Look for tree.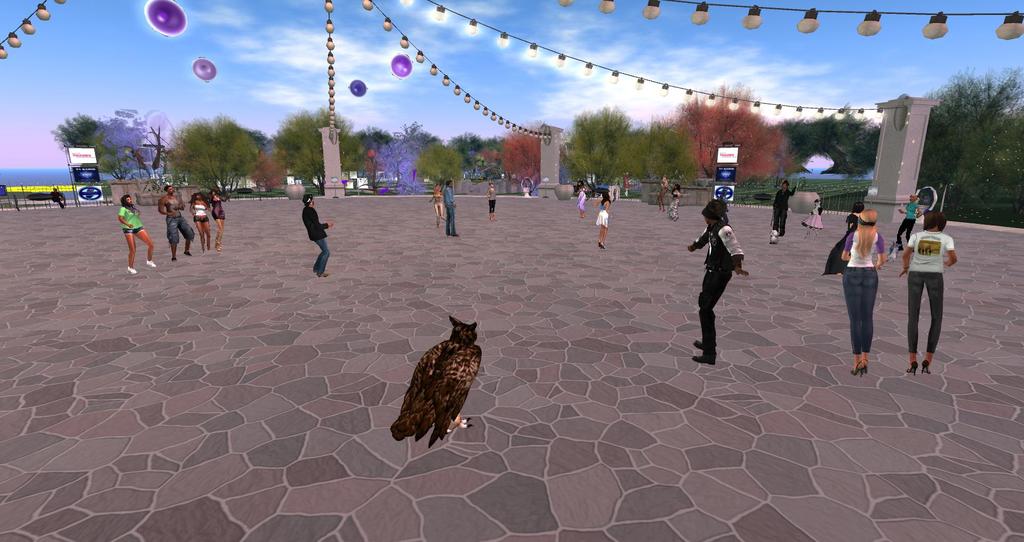
Found: 909/66/1023/227.
